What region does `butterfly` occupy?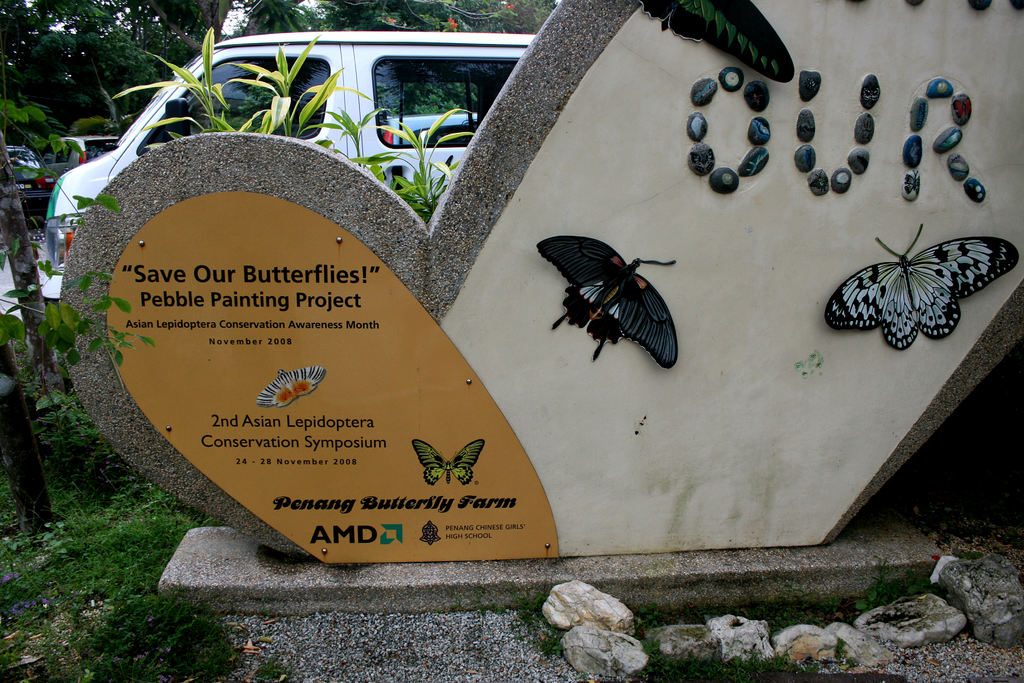
rect(410, 438, 485, 487).
